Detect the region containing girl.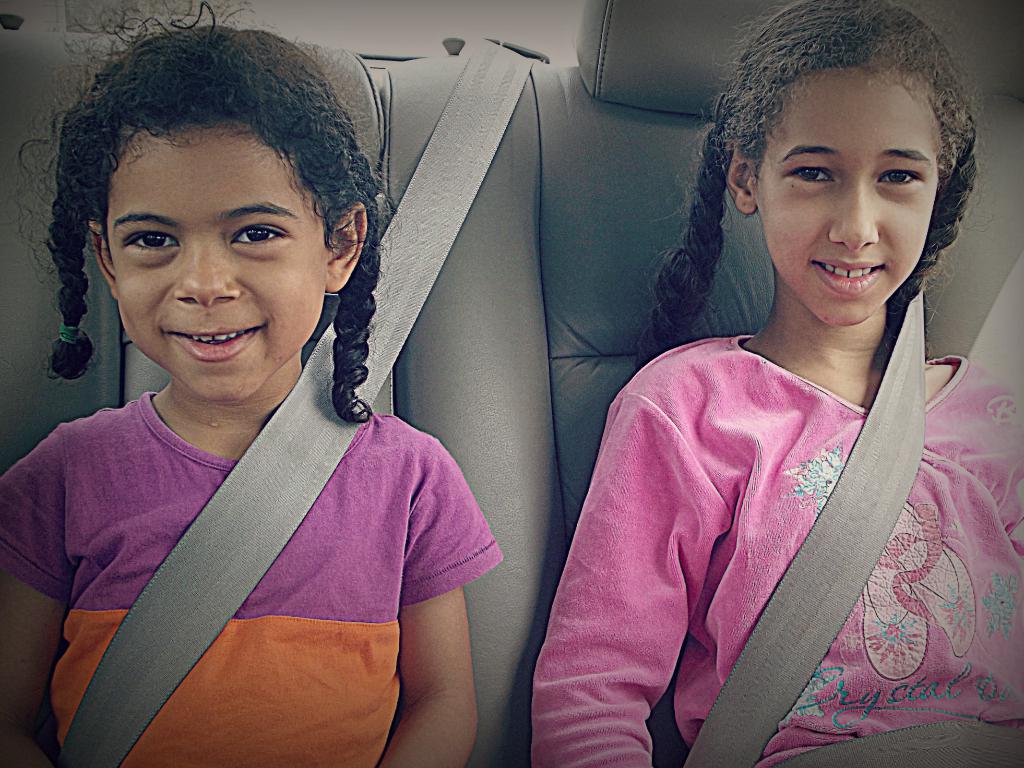
(left=0, top=0, right=505, bottom=767).
